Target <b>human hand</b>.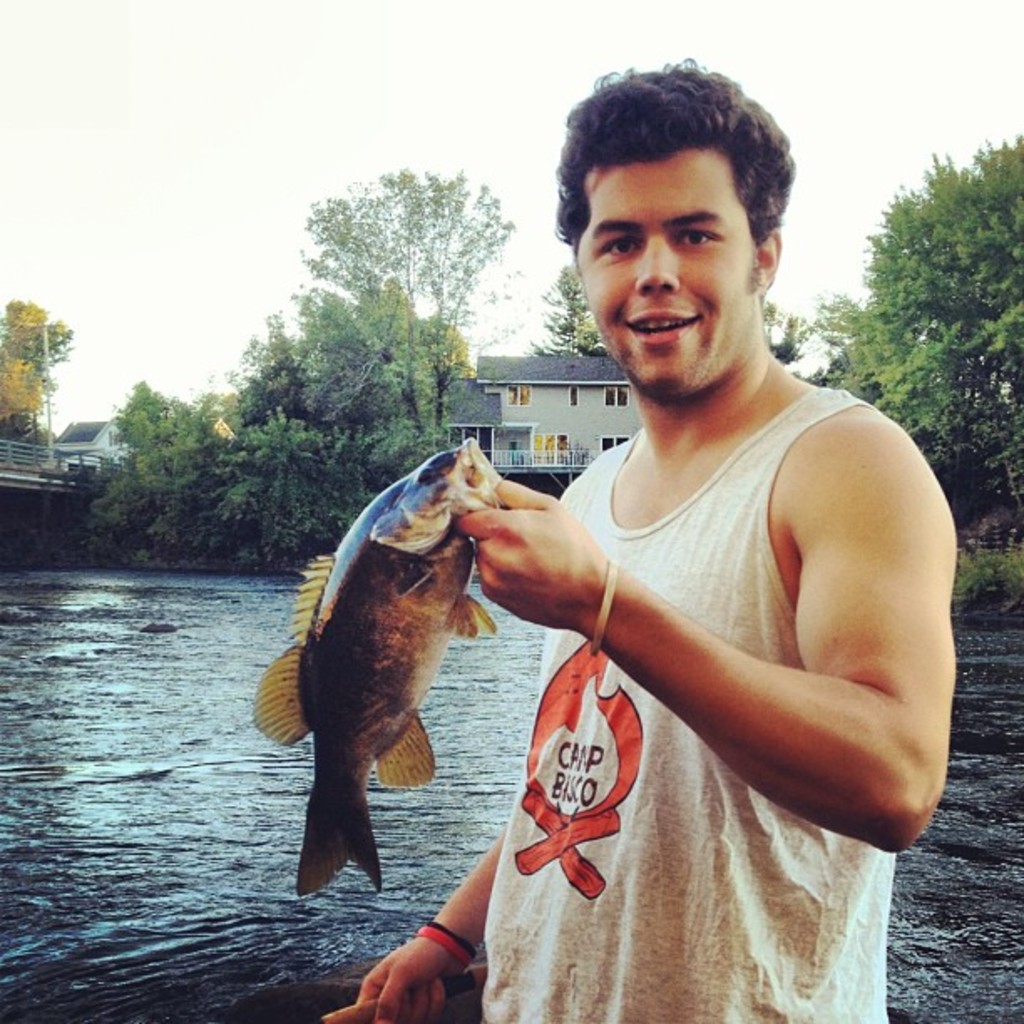
Target region: [356,937,475,1022].
